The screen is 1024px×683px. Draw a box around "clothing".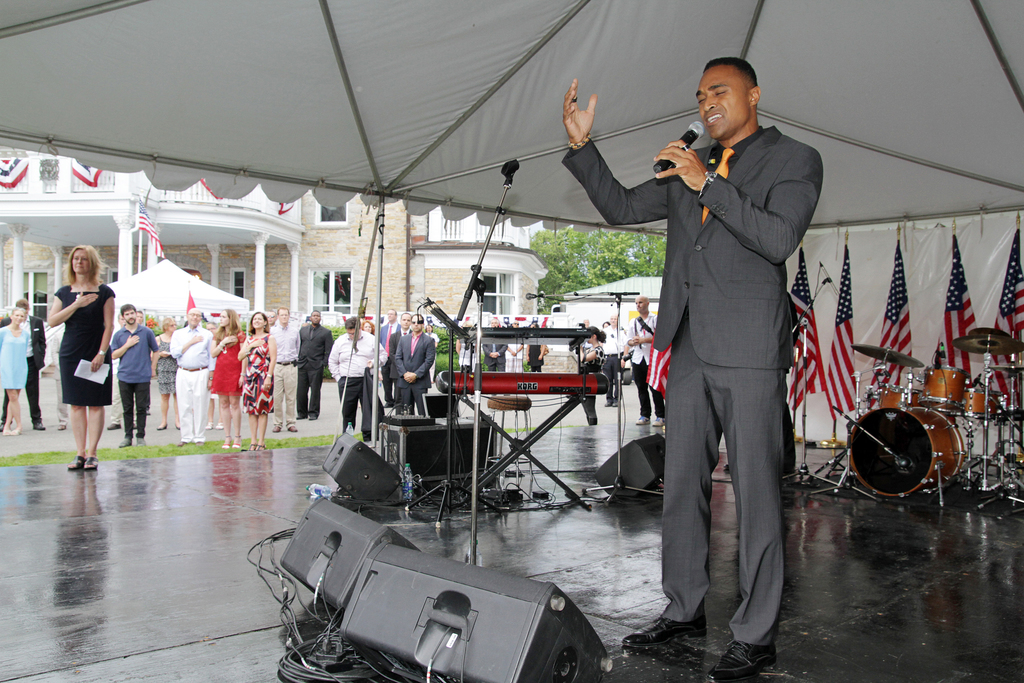
243,329,276,416.
